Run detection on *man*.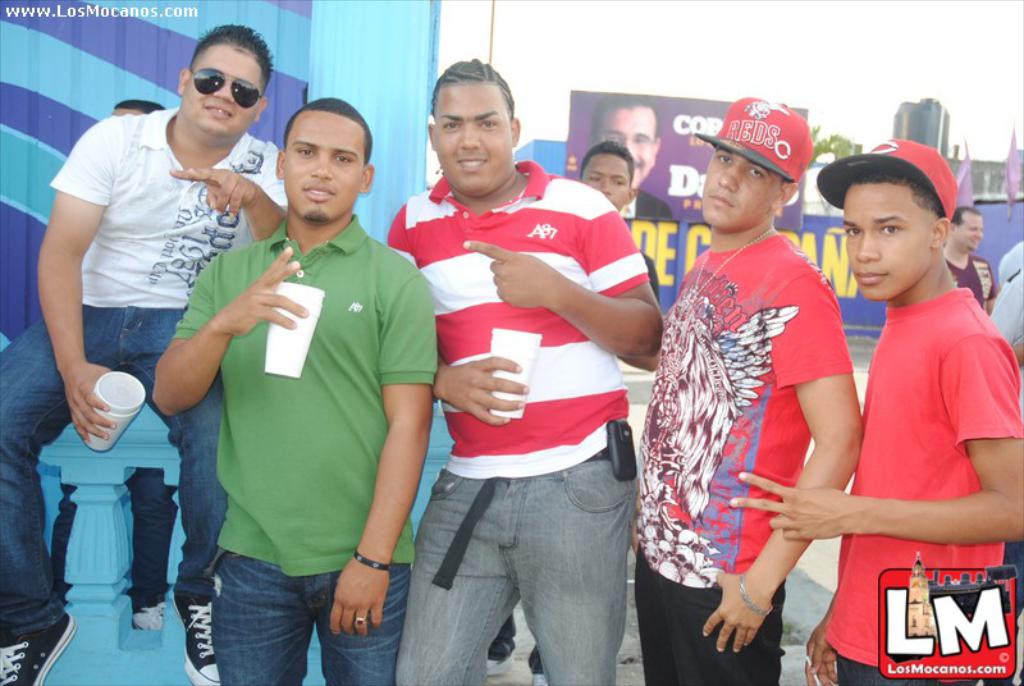
Result: x1=0 y1=22 x2=285 y2=685.
